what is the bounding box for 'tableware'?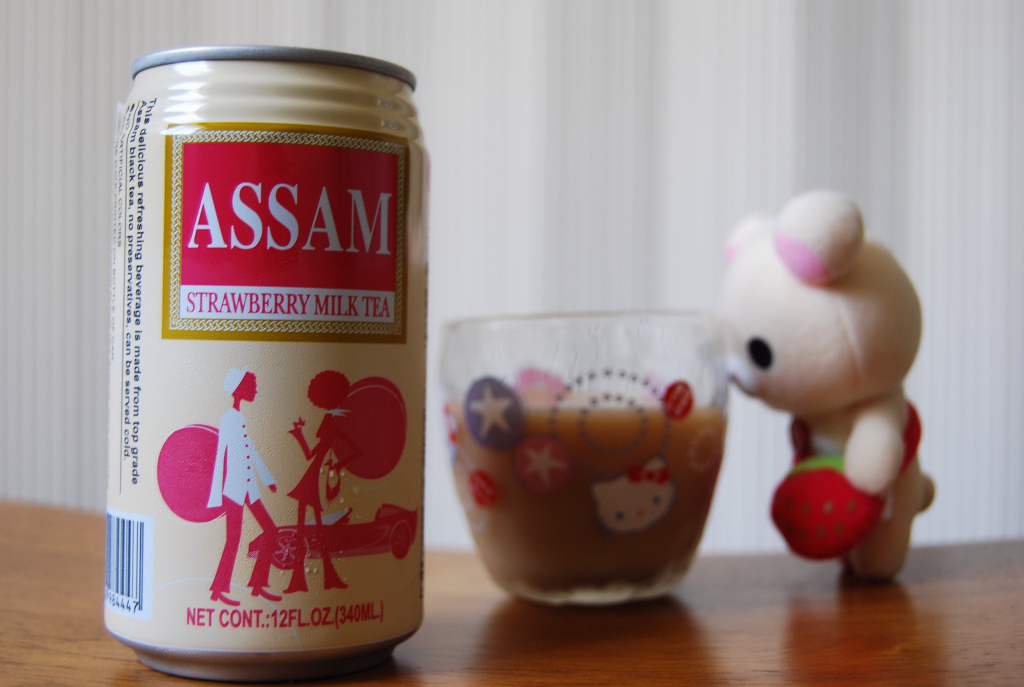
{"x1": 429, "y1": 299, "x2": 754, "y2": 624}.
